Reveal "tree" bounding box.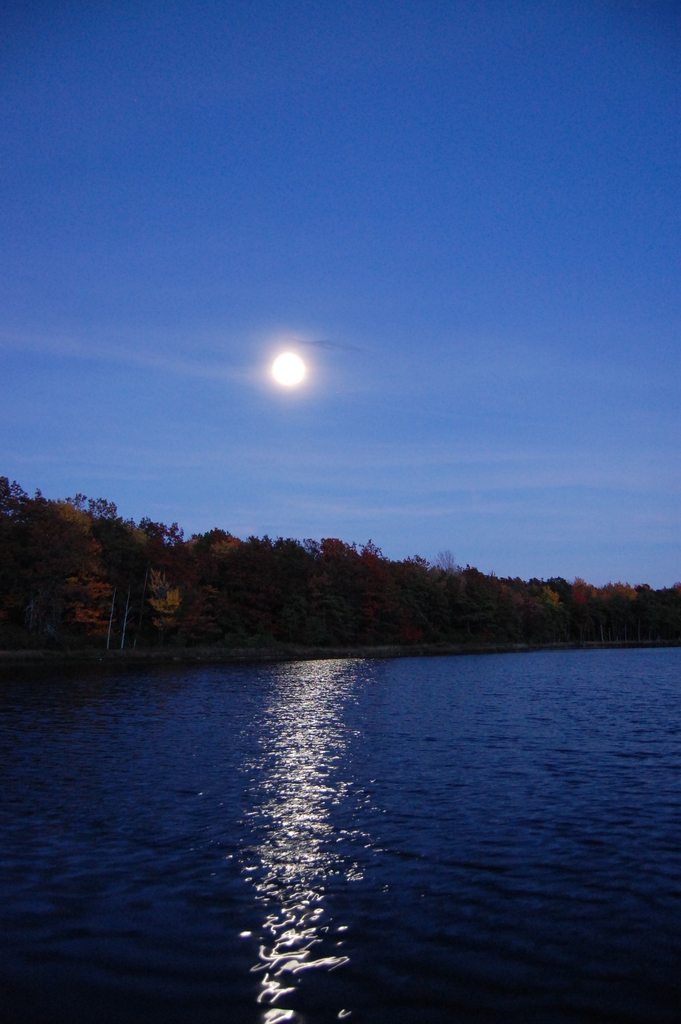
Revealed: (left=0, top=472, right=57, bottom=592).
